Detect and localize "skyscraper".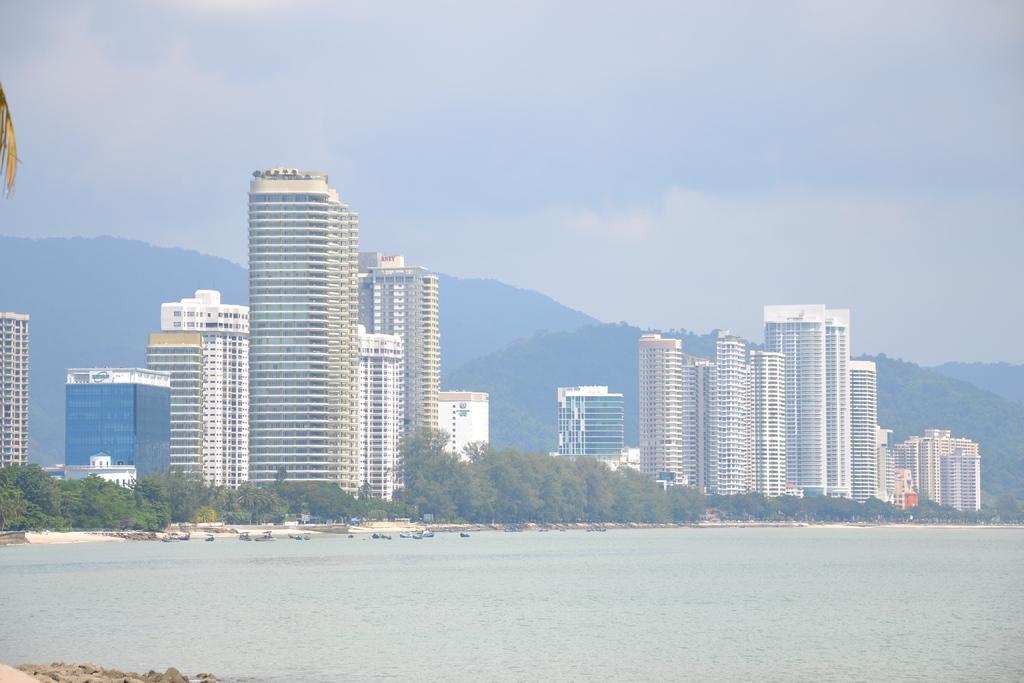
Localized at x1=777, y1=299, x2=856, y2=498.
